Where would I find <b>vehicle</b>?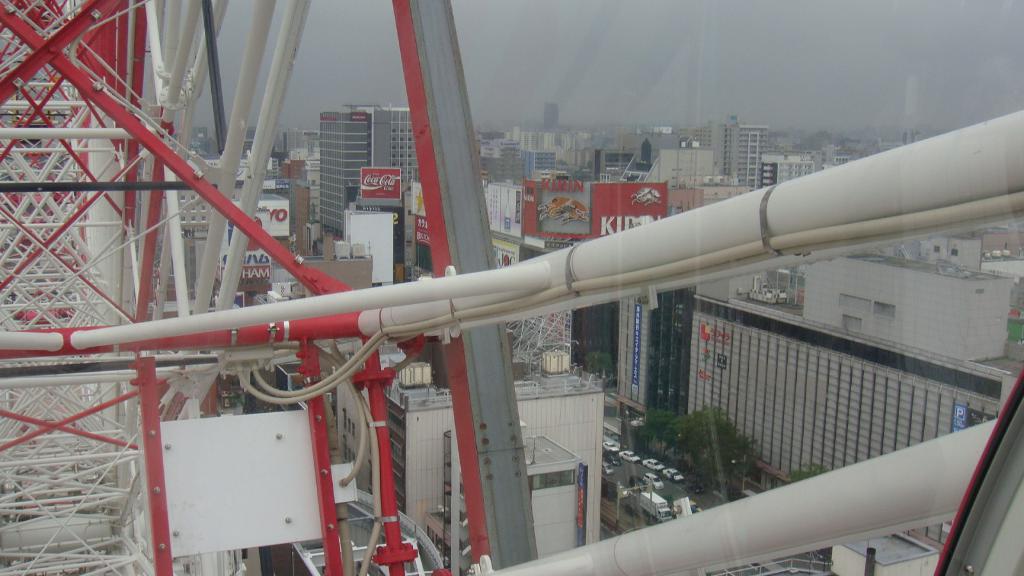
At l=620, t=451, r=641, b=463.
